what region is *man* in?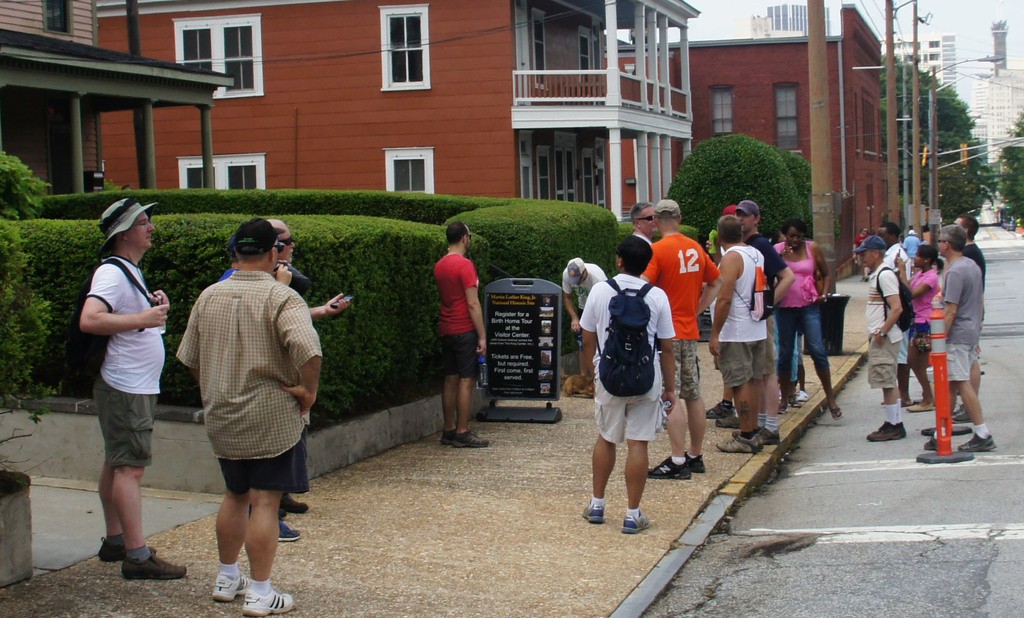
164, 212, 326, 588.
